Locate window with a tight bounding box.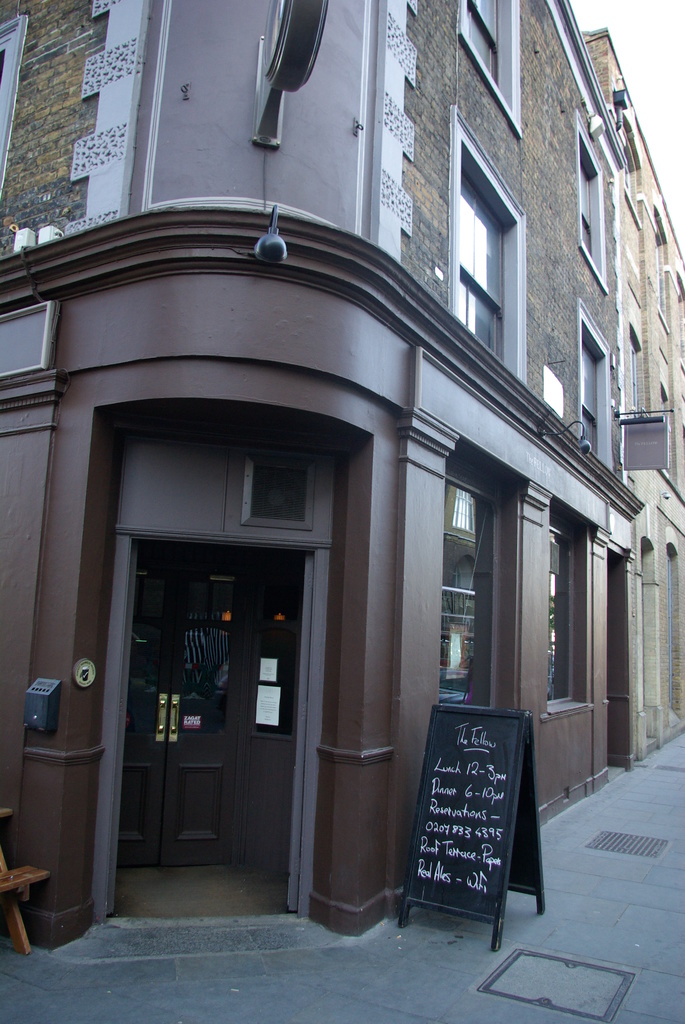
select_region(453, 156, 506, 359).
